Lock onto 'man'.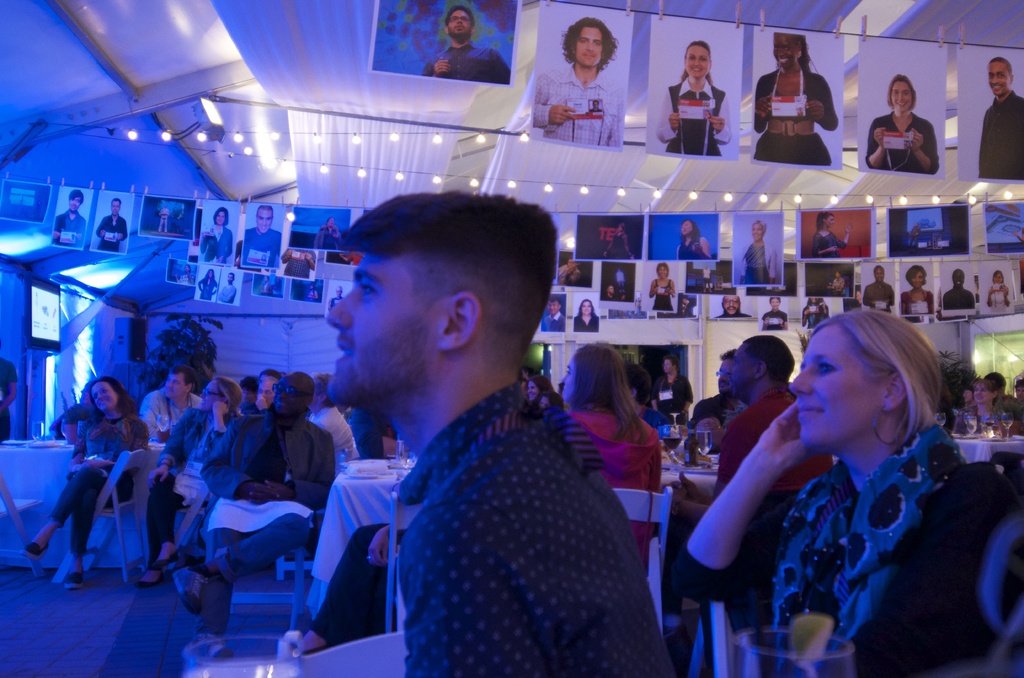
Locked: 307, 369, 363, 464.
